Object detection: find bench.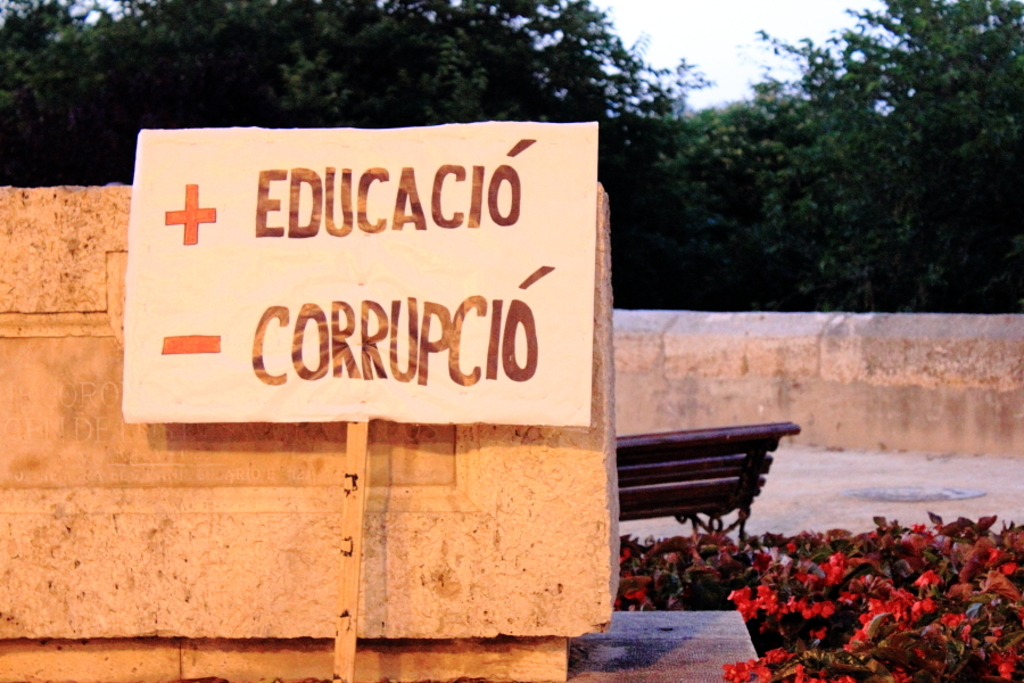
{"left": 601, "top": 431, "right": 807, "bottom": 560}.
